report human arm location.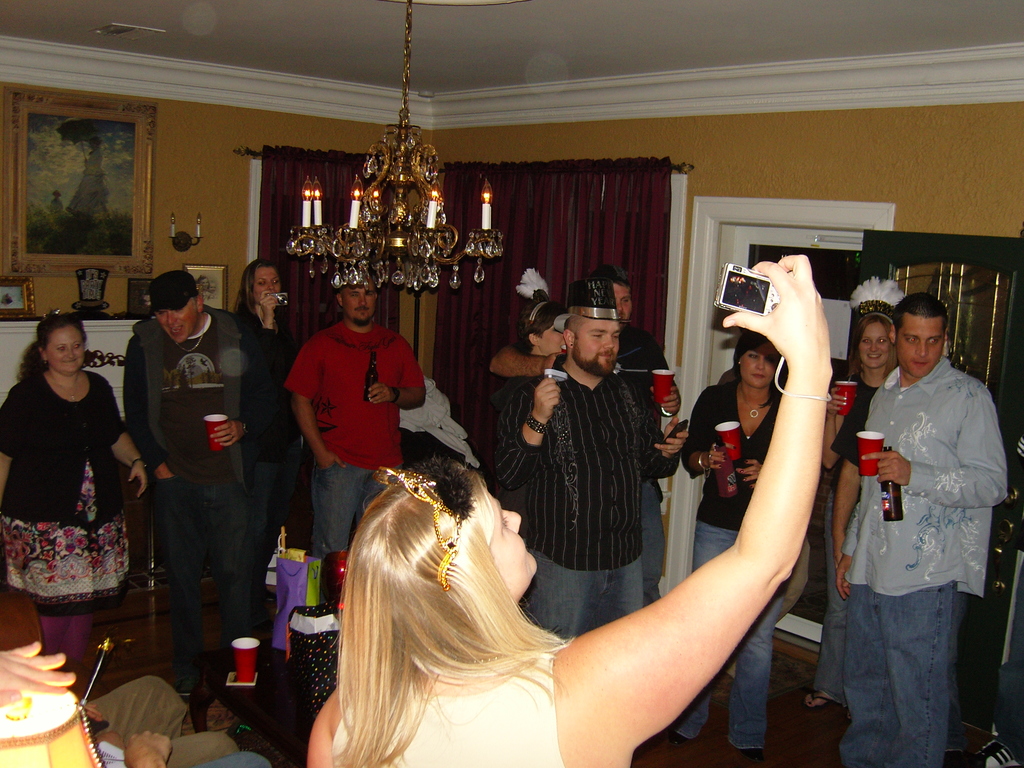
Report: box=[0, 632, 76, 704].
